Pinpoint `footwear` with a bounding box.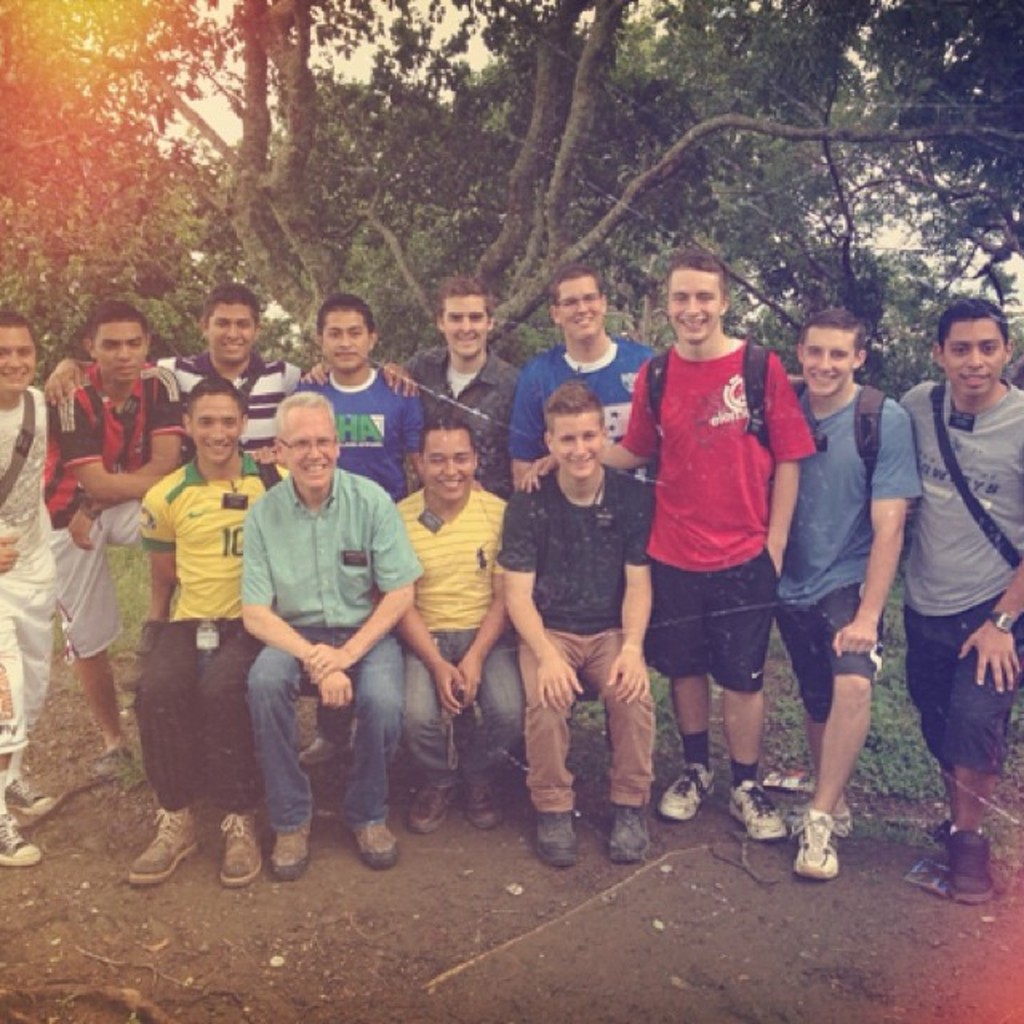
[939, 827, 987, 899].
